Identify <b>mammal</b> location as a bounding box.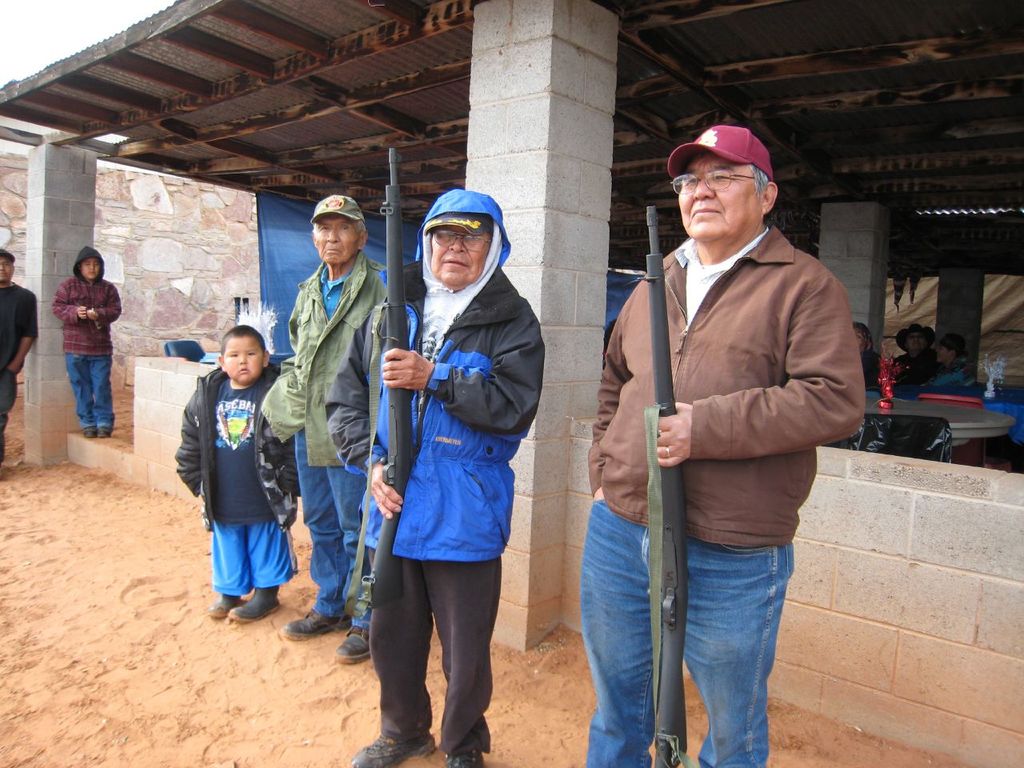
50 246 124 436.
